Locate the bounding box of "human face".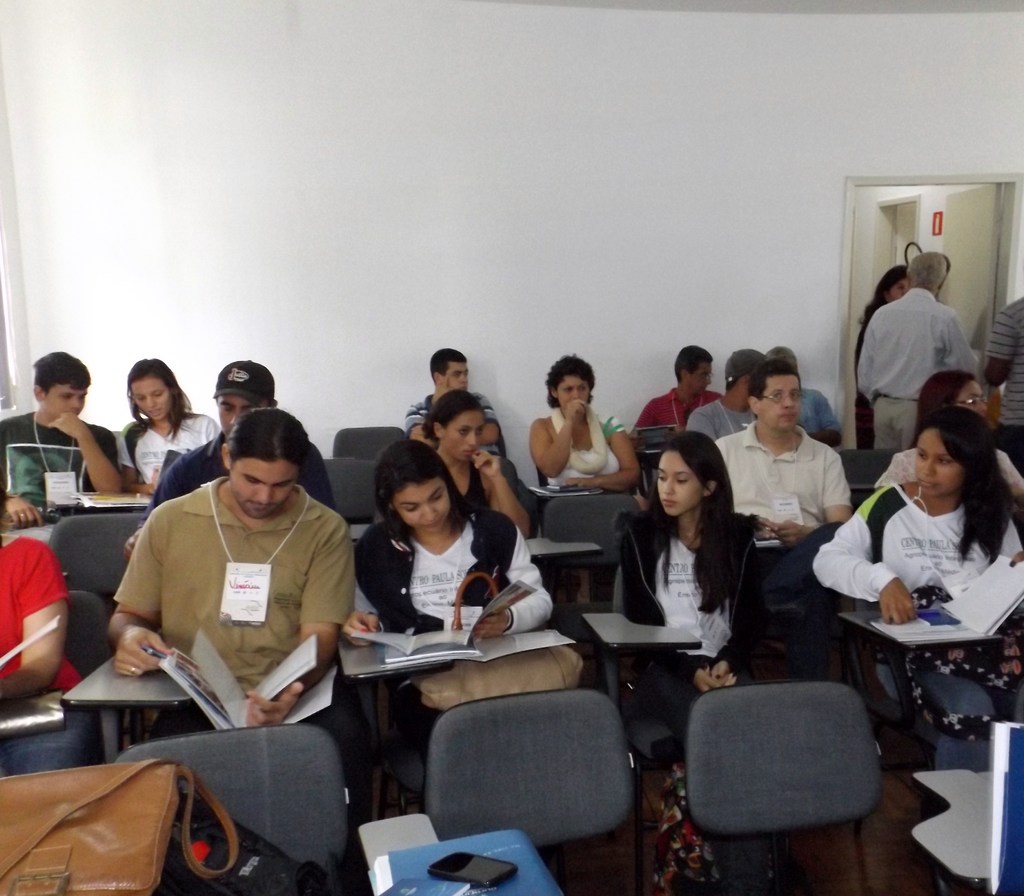
Bounding box: 441:361:472:392.
